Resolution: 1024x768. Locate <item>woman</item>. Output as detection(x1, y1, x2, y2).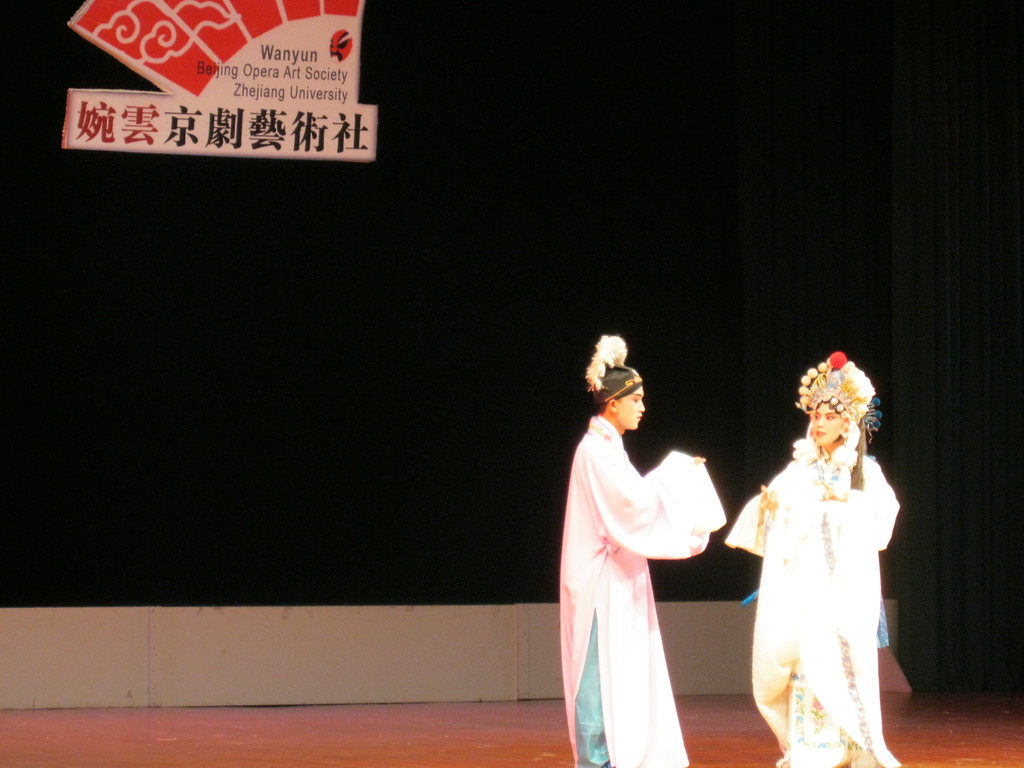
detection(738, 374, 908, 758).
